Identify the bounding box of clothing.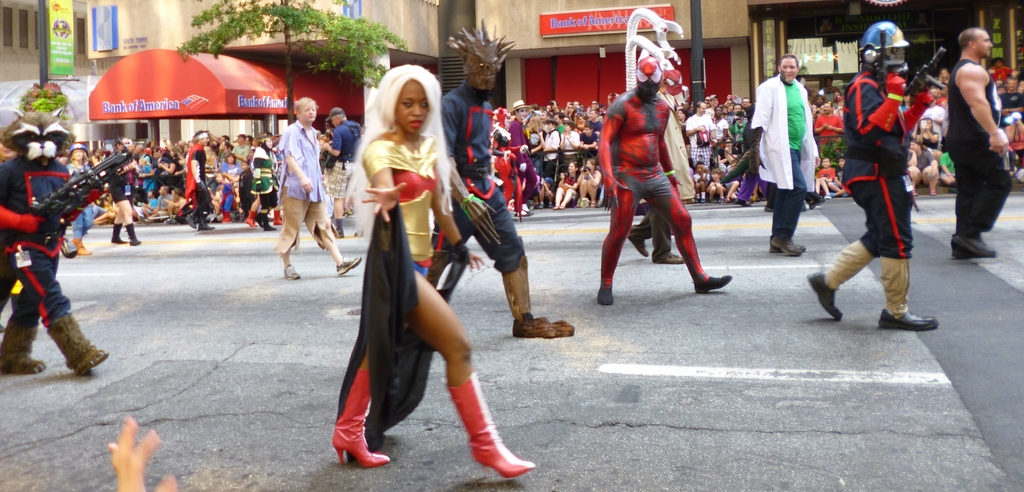
box=[746, 67, 811, 243].
